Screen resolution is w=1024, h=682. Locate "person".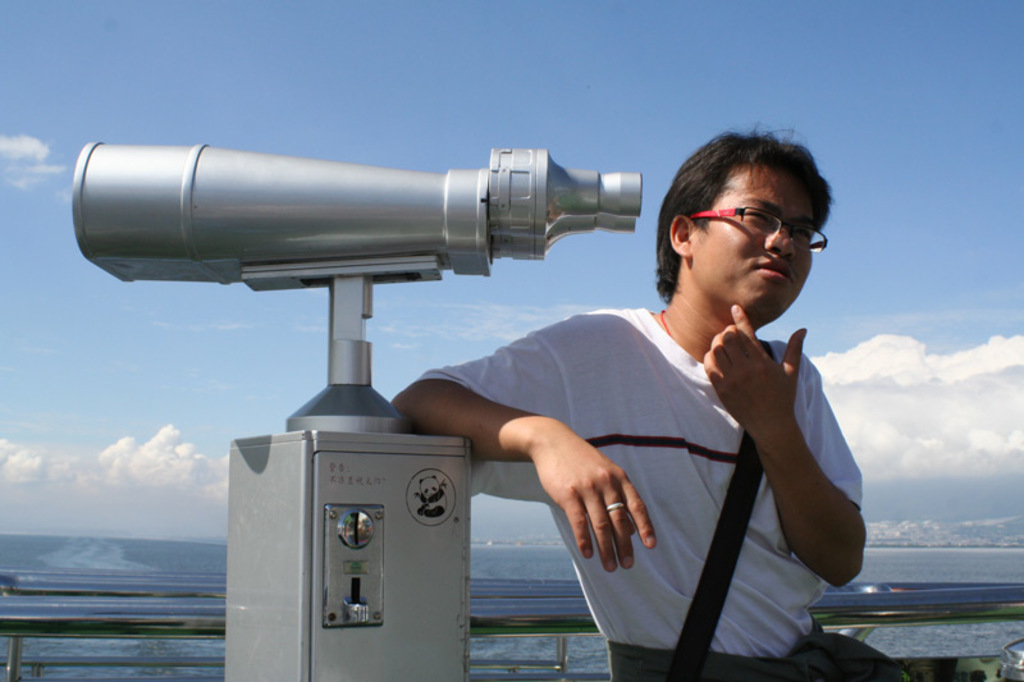
region(307, 132, 844, 681).
